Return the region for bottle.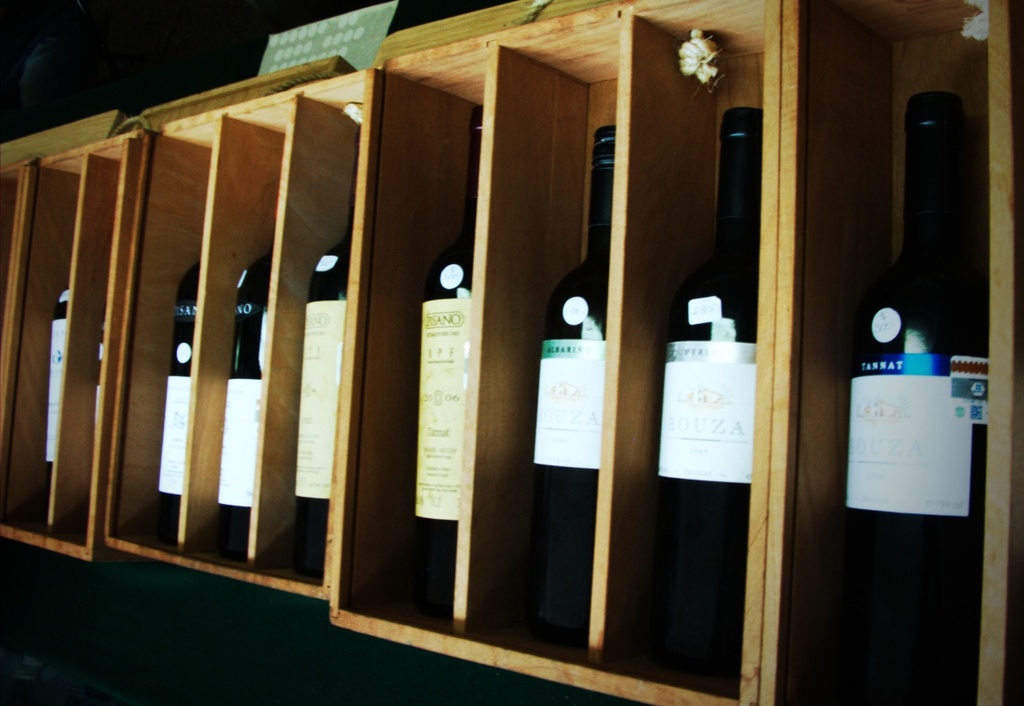
x1=40, y1=272, x2=106, y2=498.
